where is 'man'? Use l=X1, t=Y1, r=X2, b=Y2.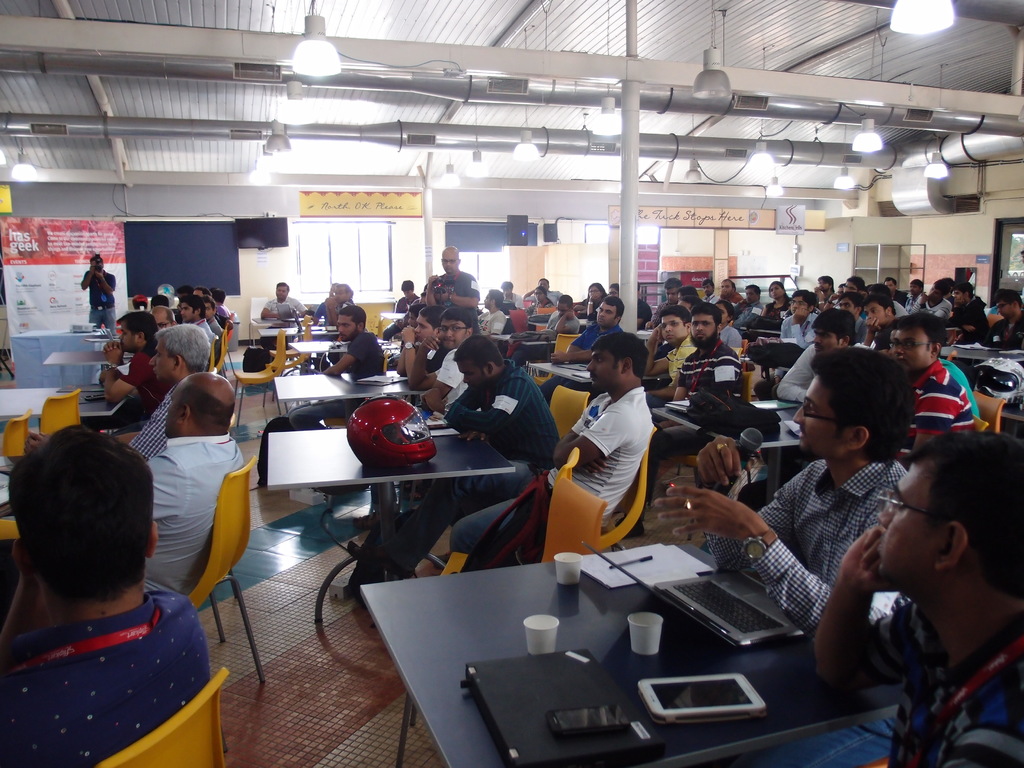
l=980, t=286, r=1023, b=349.
